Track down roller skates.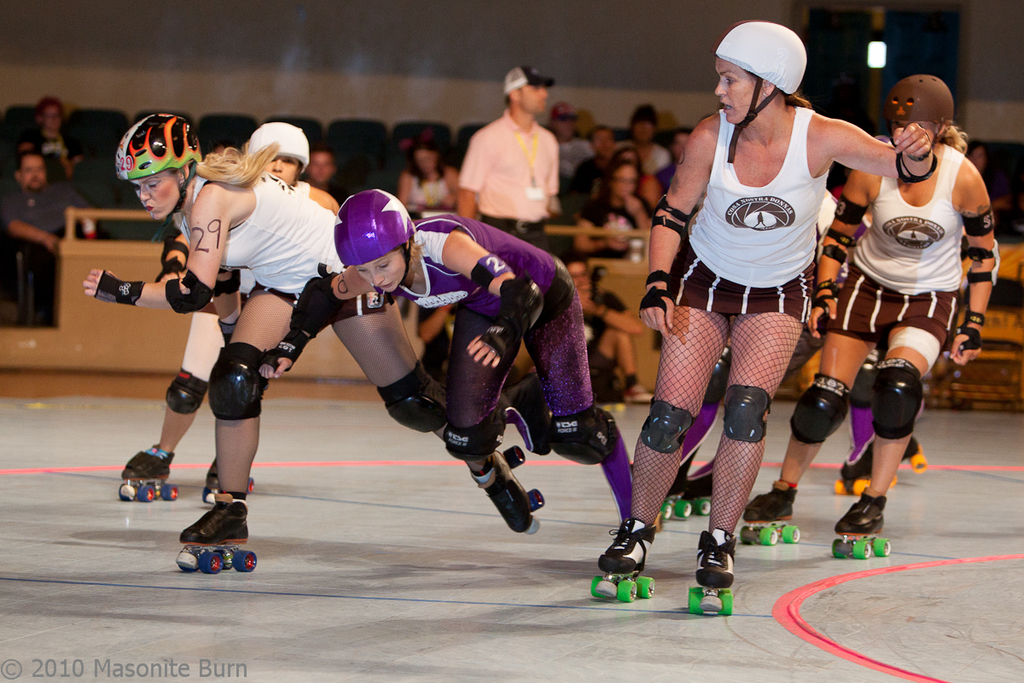
Tracked to box=[469, 447, 546, 537].
